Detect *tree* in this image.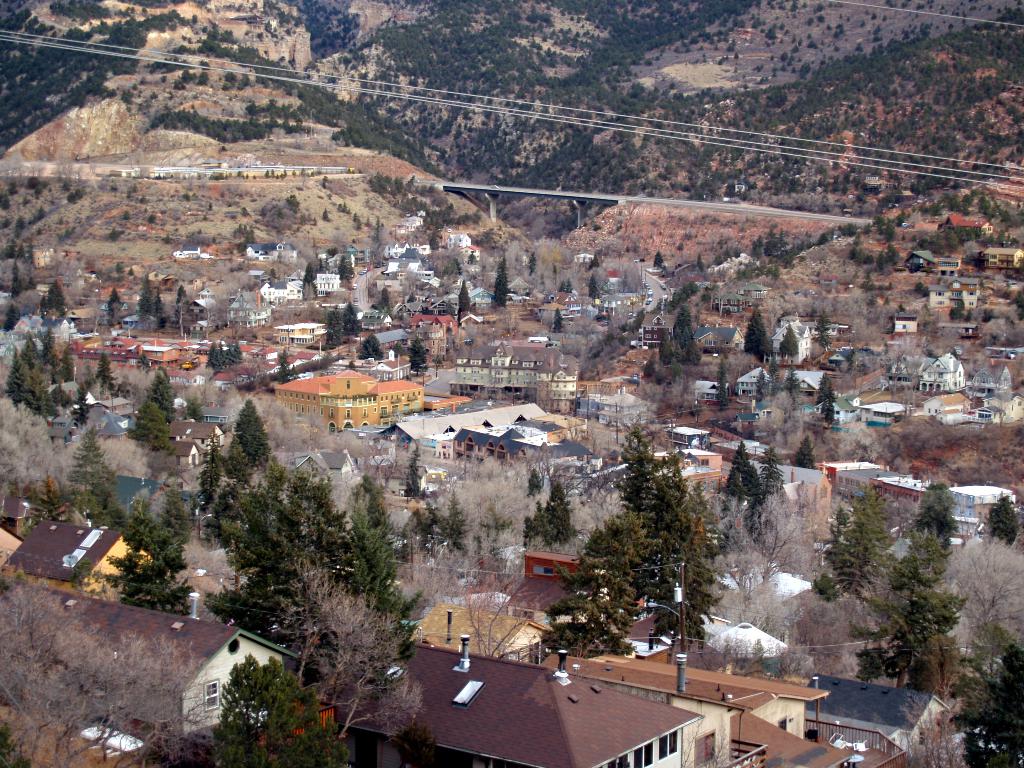
Detection: box(92, 349, 115, 396).
